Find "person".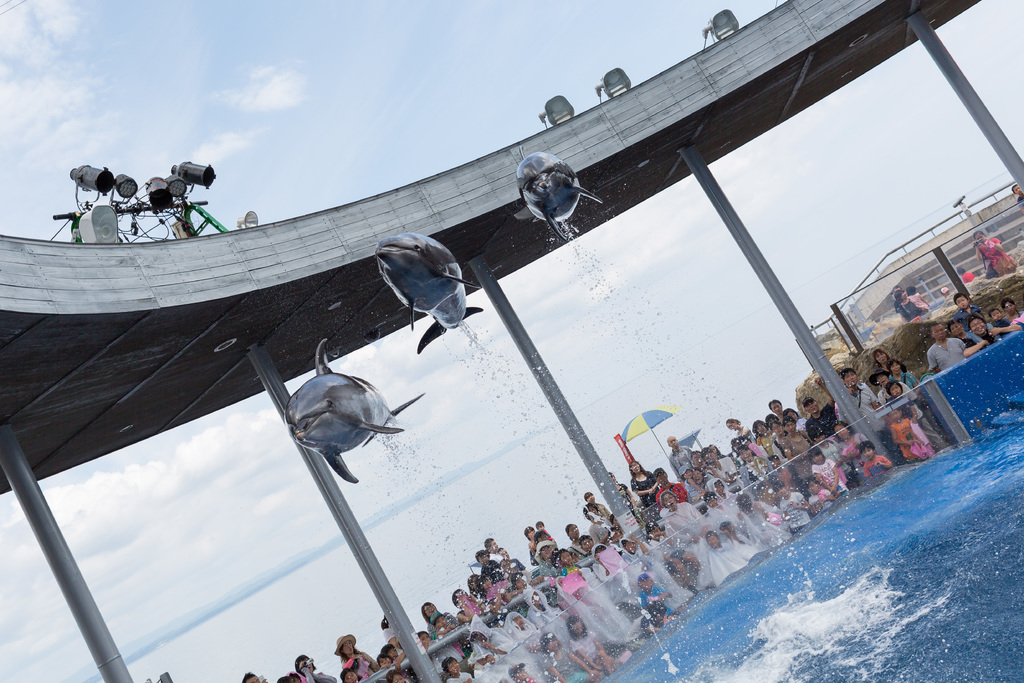
crop(952, 262, 979, 283).
